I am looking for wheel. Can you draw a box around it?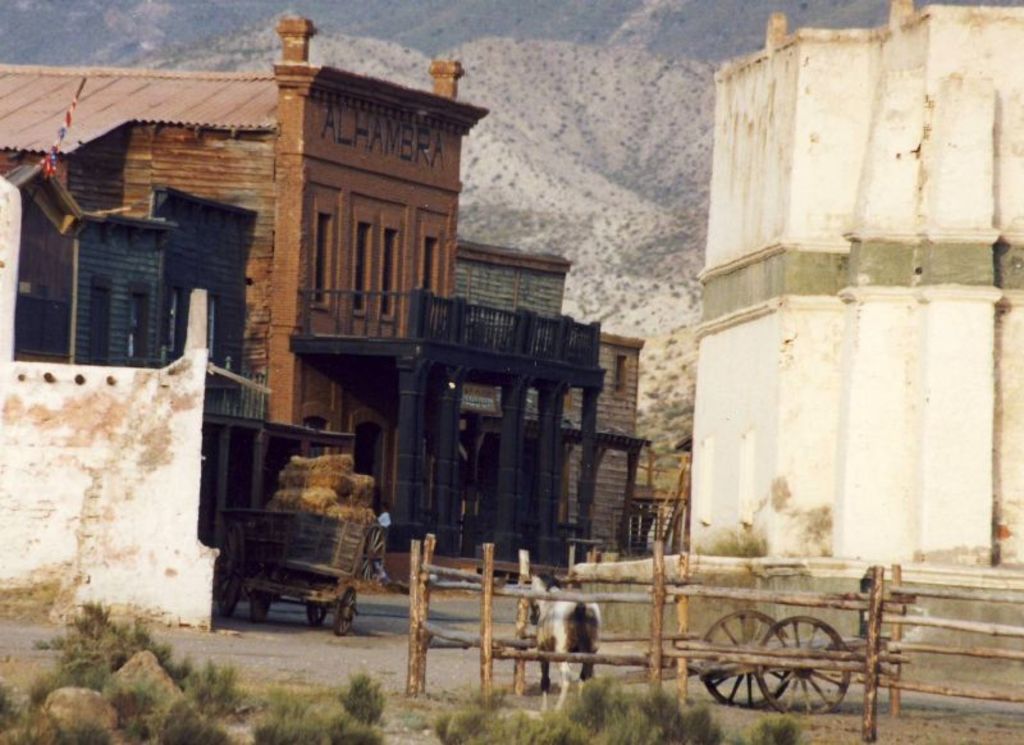
Sure, the bounding box is [214, 524, 246, 617].
